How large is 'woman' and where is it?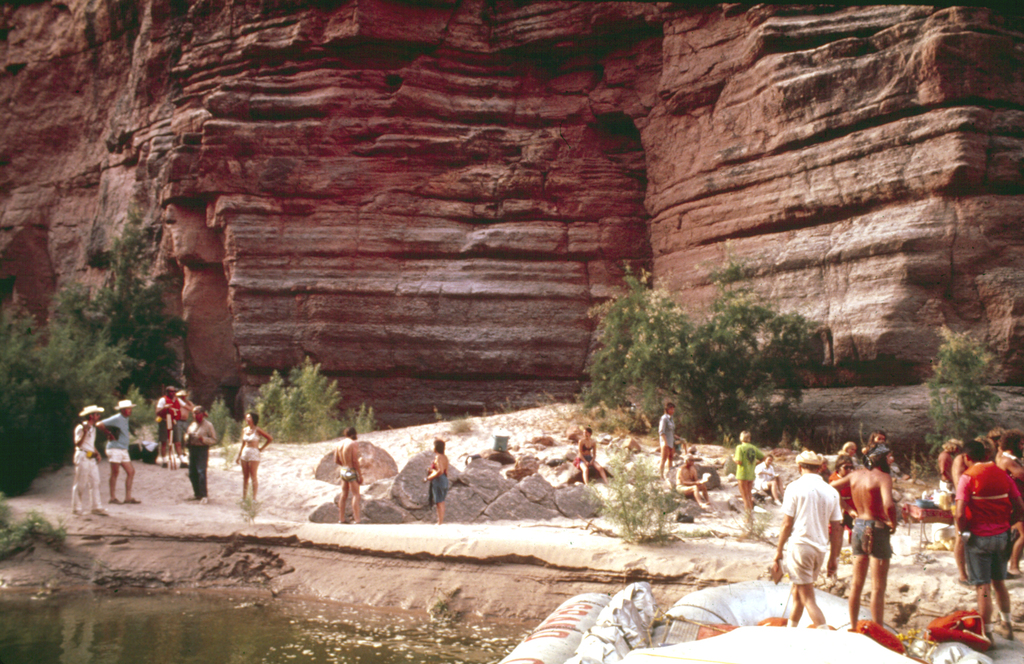
Bounding box: (231,409,272,505).
